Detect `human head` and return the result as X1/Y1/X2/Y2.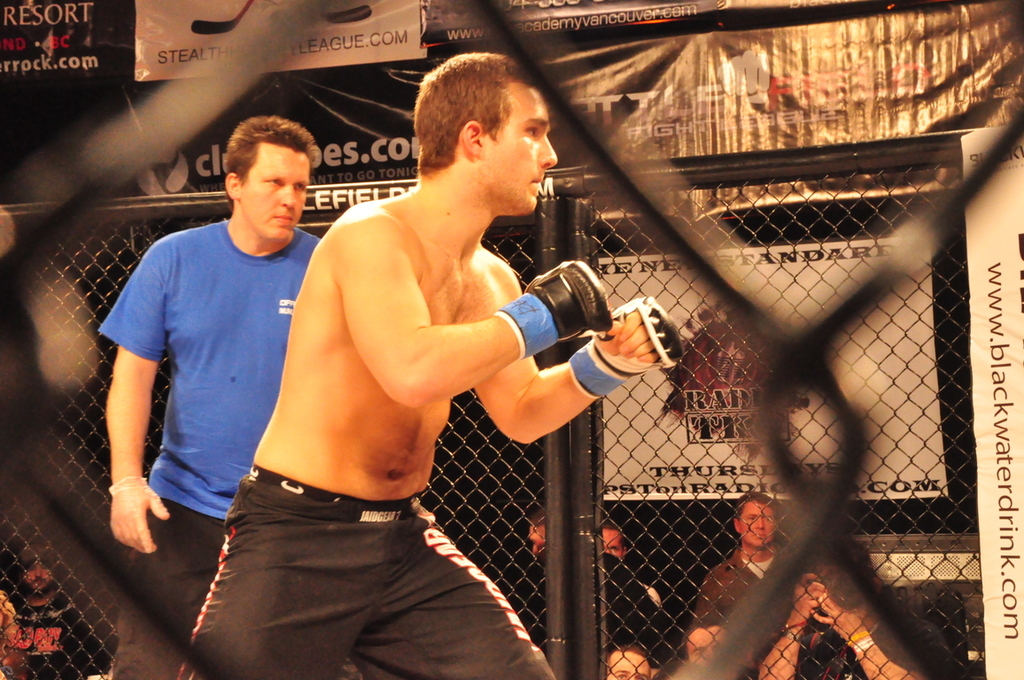
730/492/782/552.
